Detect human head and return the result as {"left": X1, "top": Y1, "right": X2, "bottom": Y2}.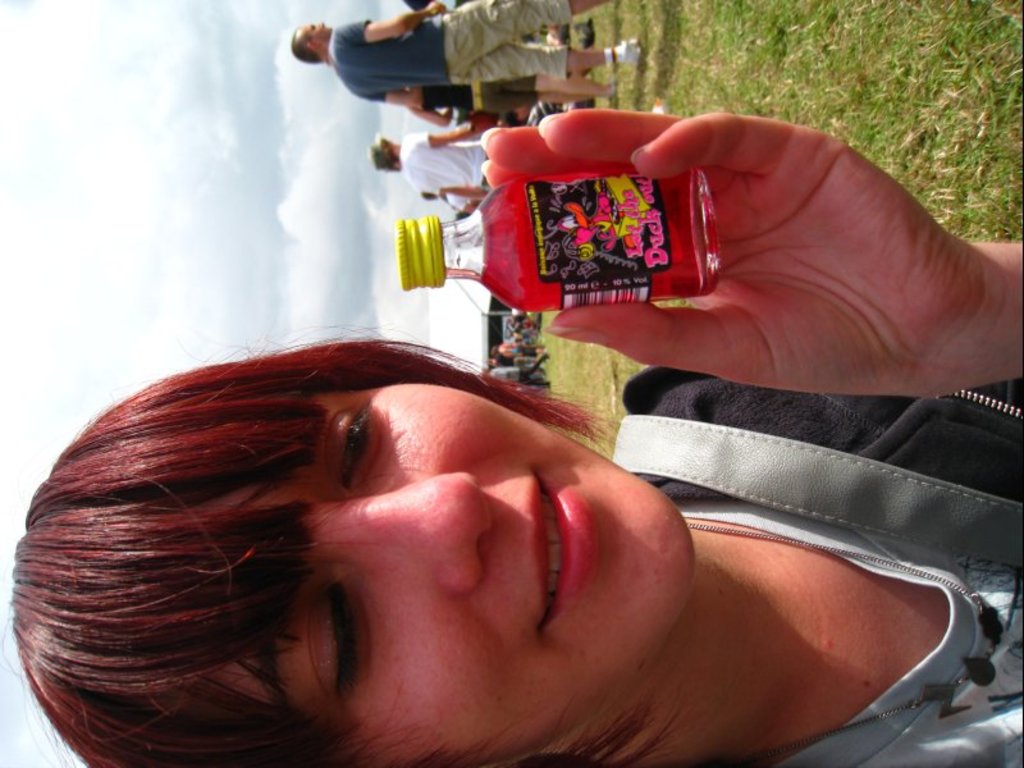
{"left": 292, "top": 18, "right": 332, "bottom": 60}.
